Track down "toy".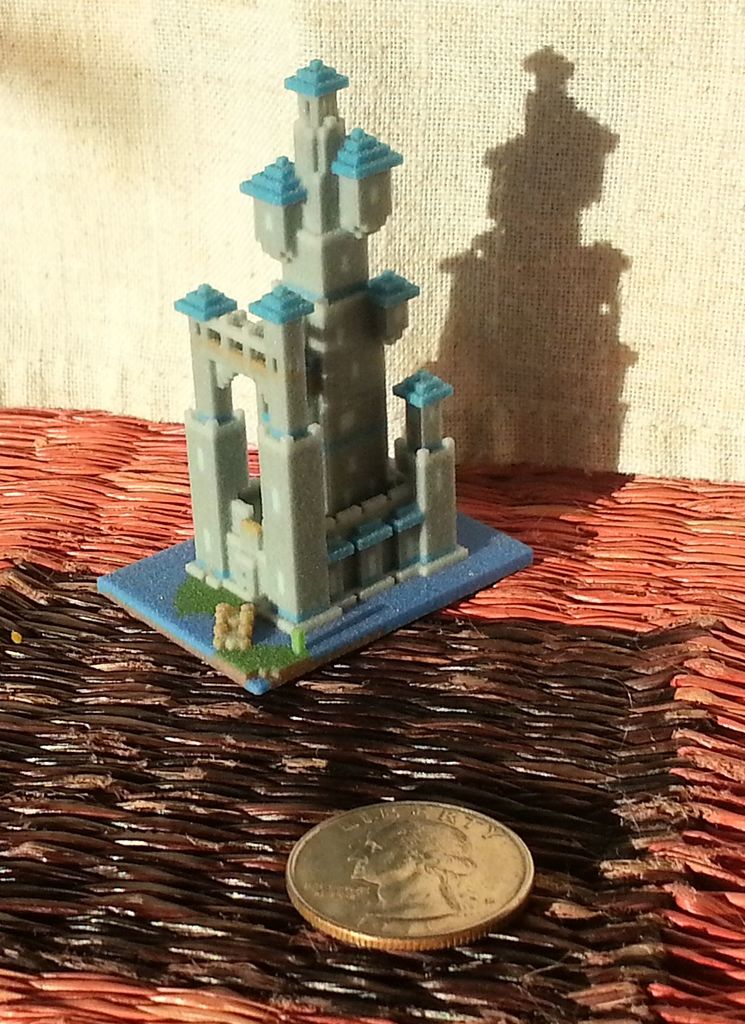
Tracked to 79/54/546/721.
